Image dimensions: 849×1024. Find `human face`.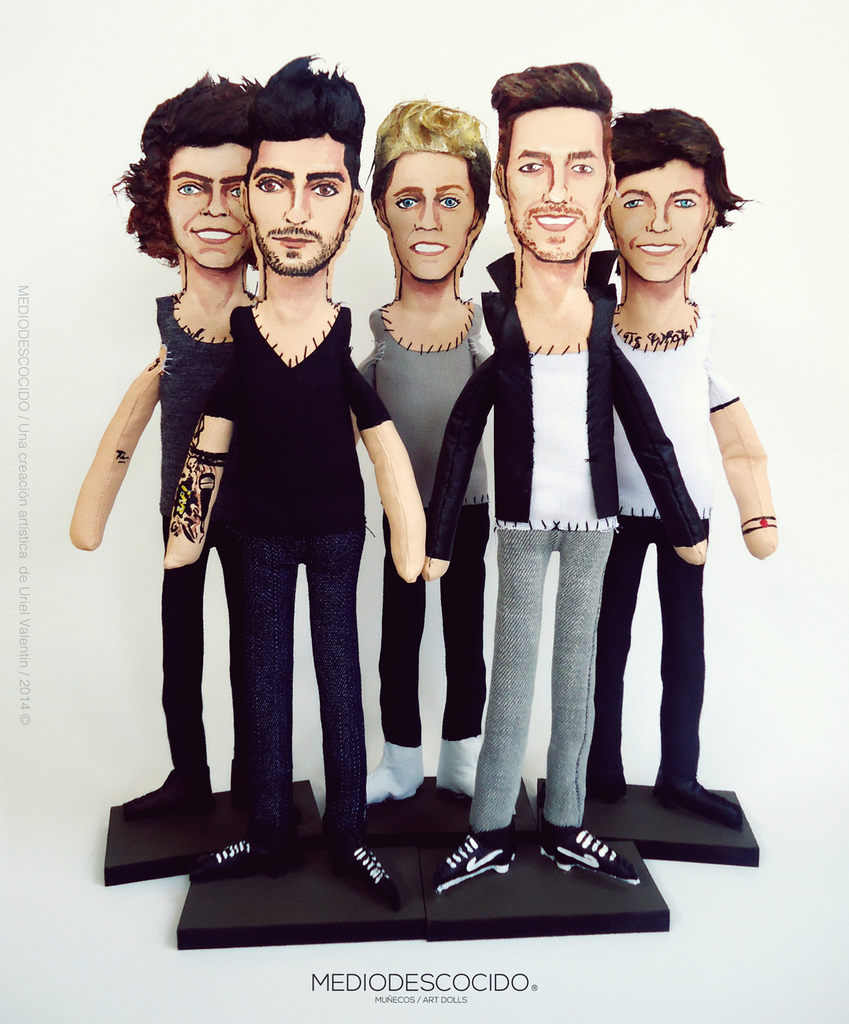
select_region(507, 100, 604, 255).
